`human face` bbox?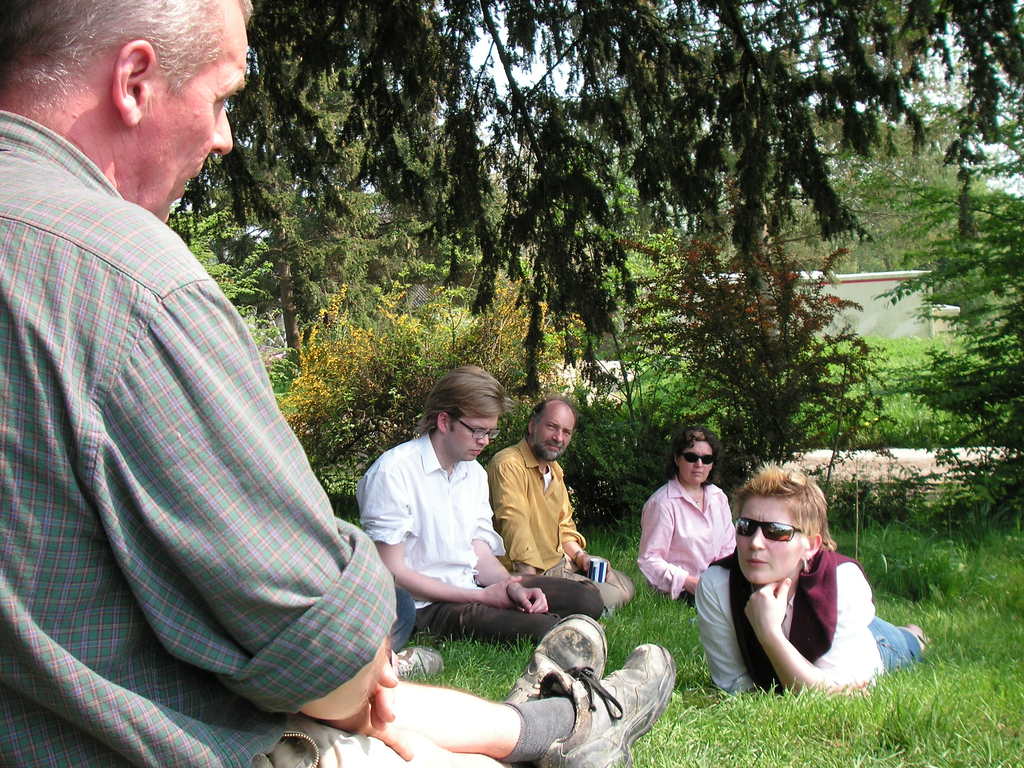
bbox(444, 418, 494, 463)
